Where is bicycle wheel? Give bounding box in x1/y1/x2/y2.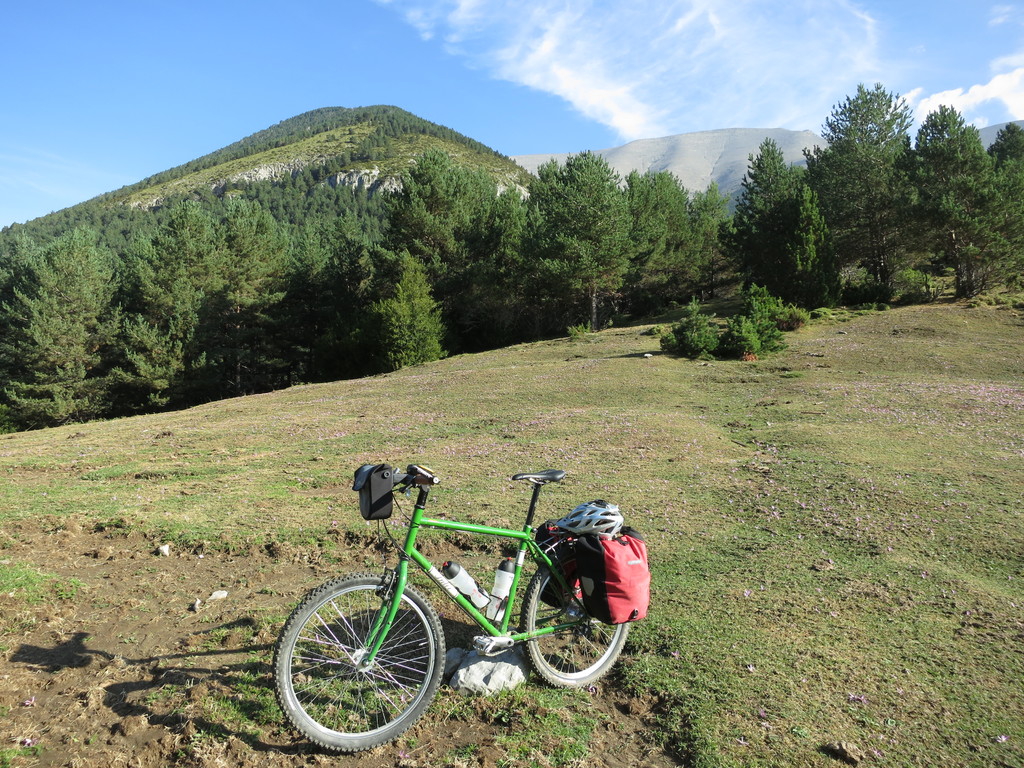
278/584/453/753.
